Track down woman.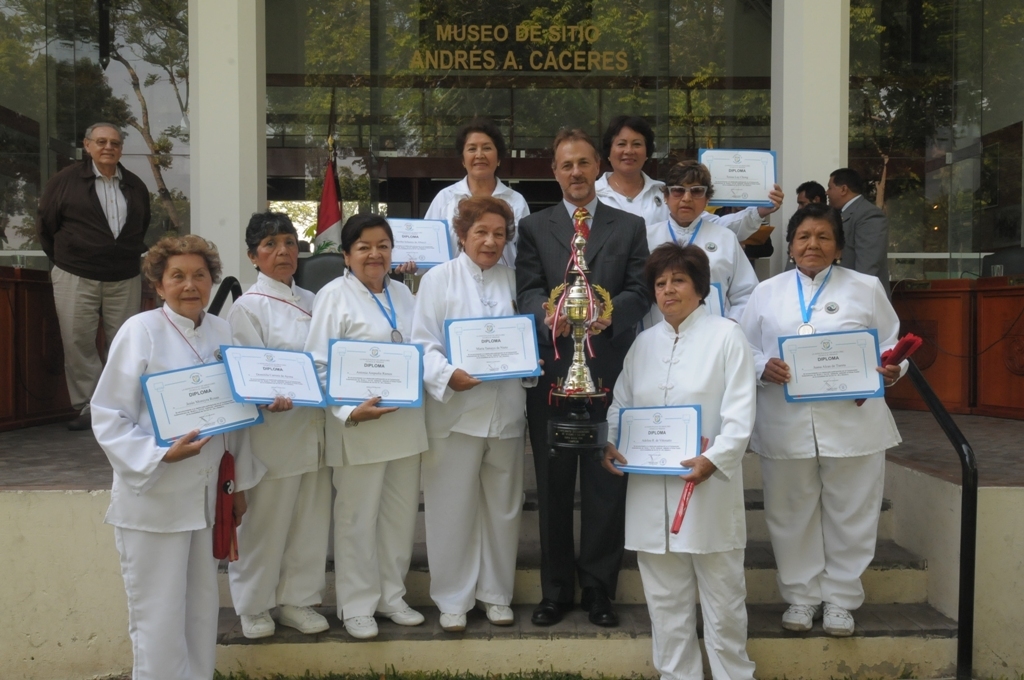
Tracked to (401, 120, 531, 292).
